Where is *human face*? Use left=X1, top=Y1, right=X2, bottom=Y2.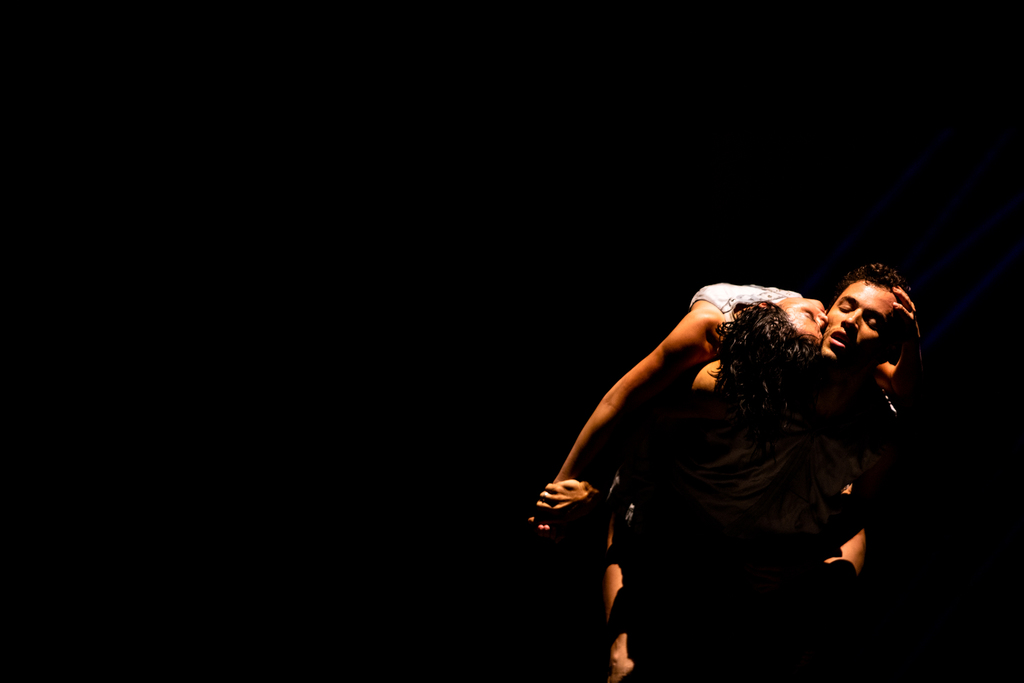
left=812, top=279, right=900, bottom=374.
